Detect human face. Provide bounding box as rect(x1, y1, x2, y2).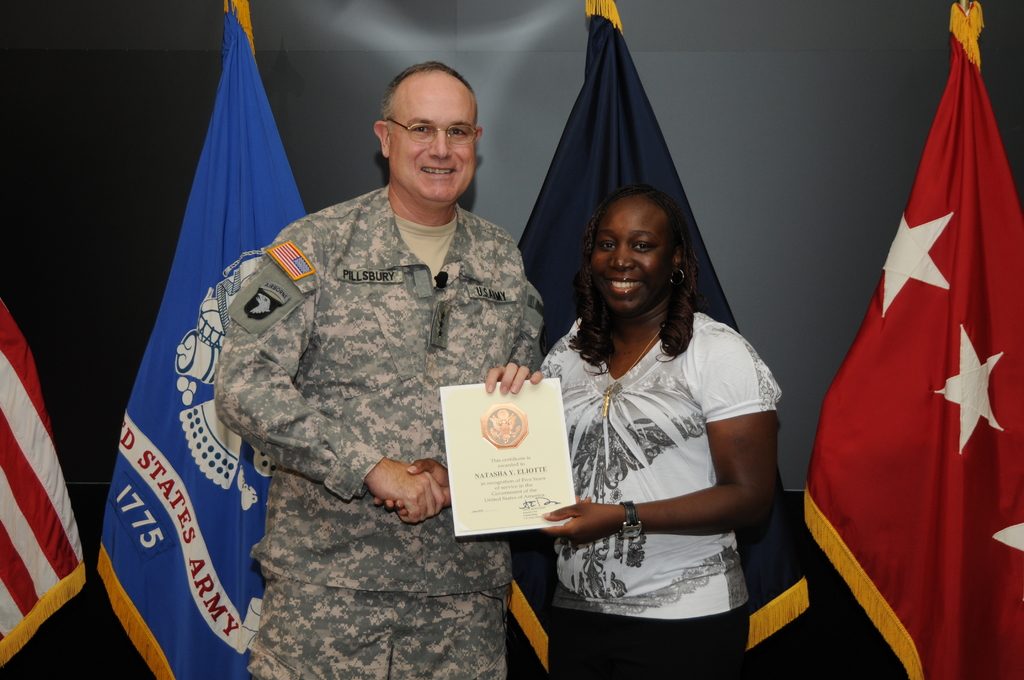
rect(388, 80, 477, 205).
